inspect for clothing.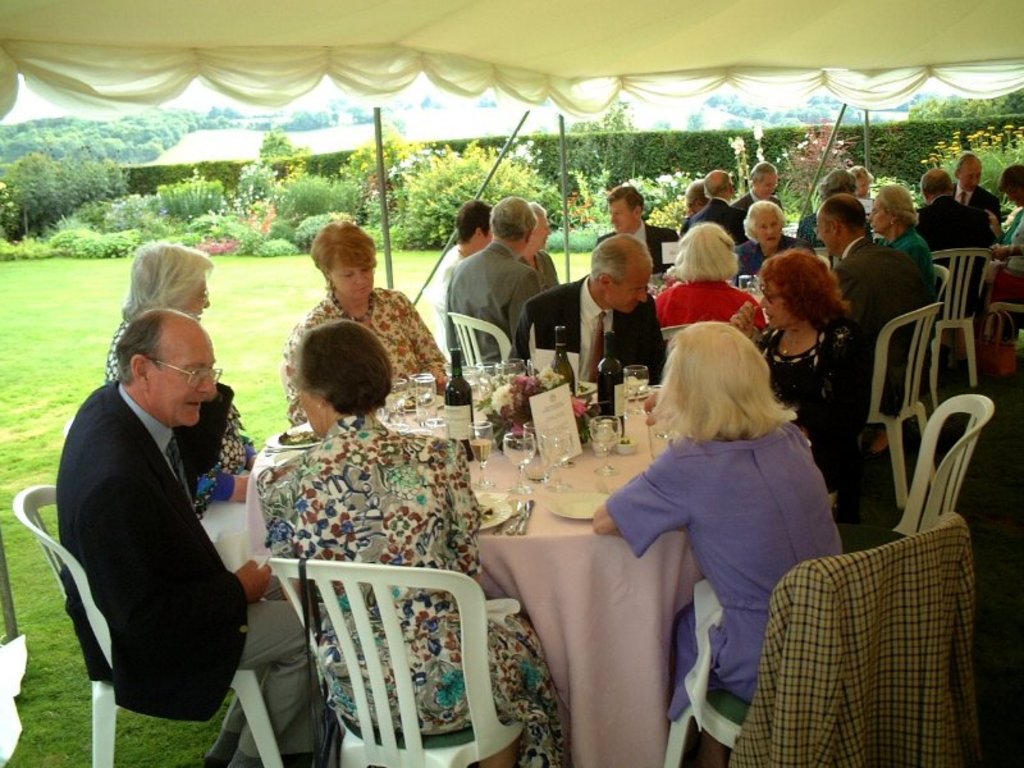
Inspection: BBox(723, 513, 979, 767).
